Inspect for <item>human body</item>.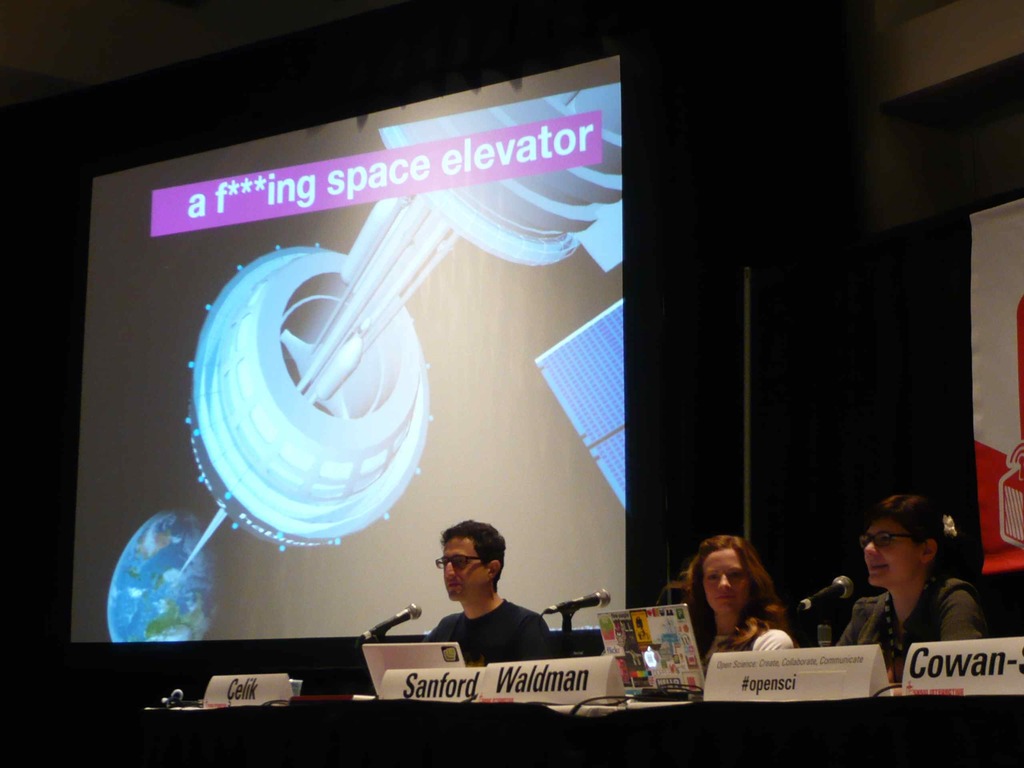
Inspection: [813,502,990,678].
